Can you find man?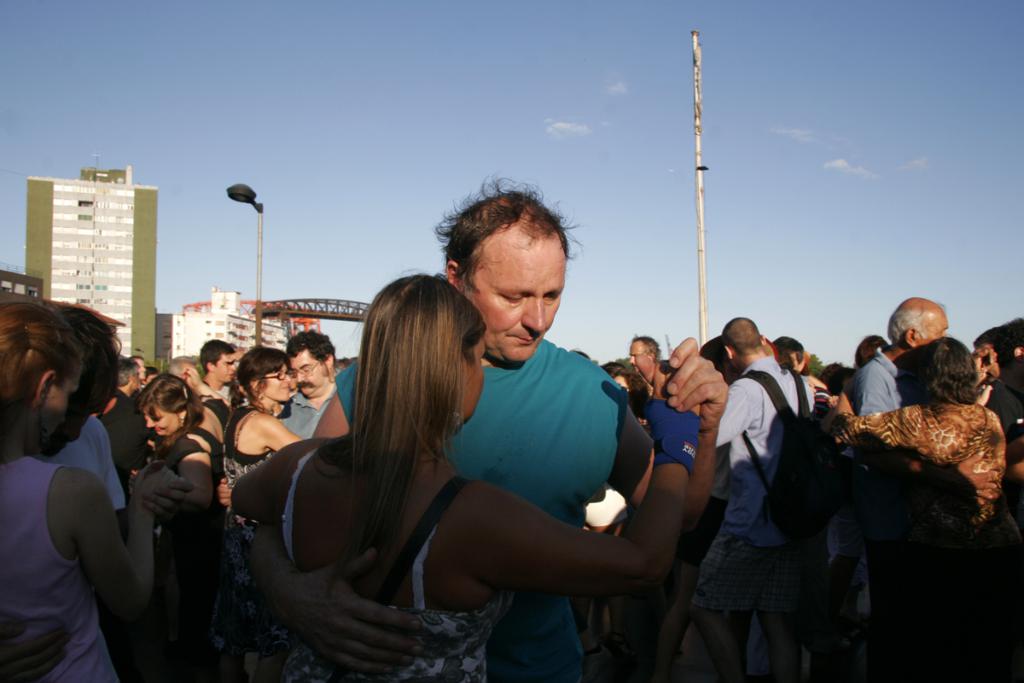
Yes, bounding box: 164:352:198:382.
